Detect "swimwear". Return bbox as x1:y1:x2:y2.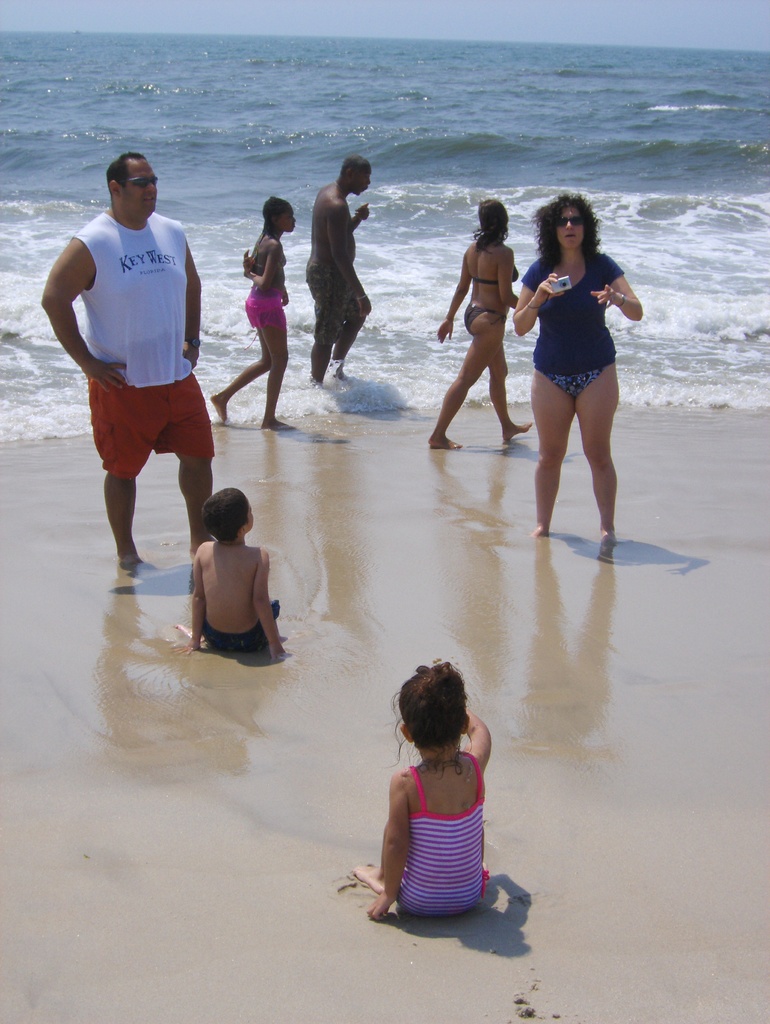
463:304:506:327.
